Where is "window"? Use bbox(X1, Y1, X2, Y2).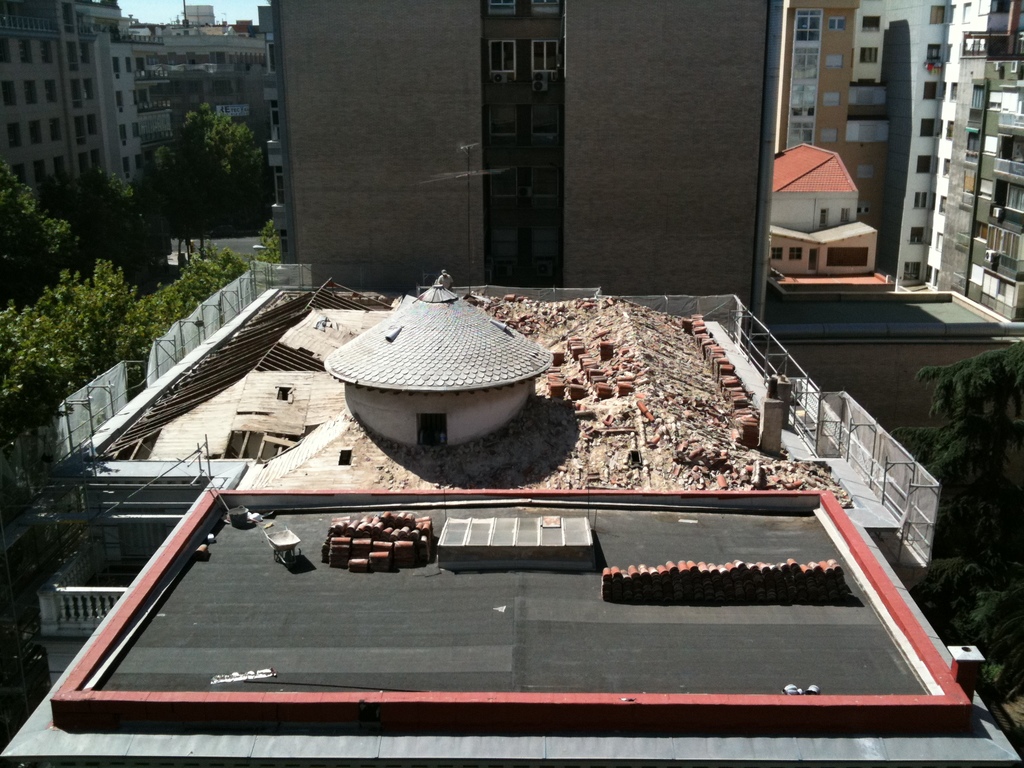
bbox(832, 17, 844, 26).
